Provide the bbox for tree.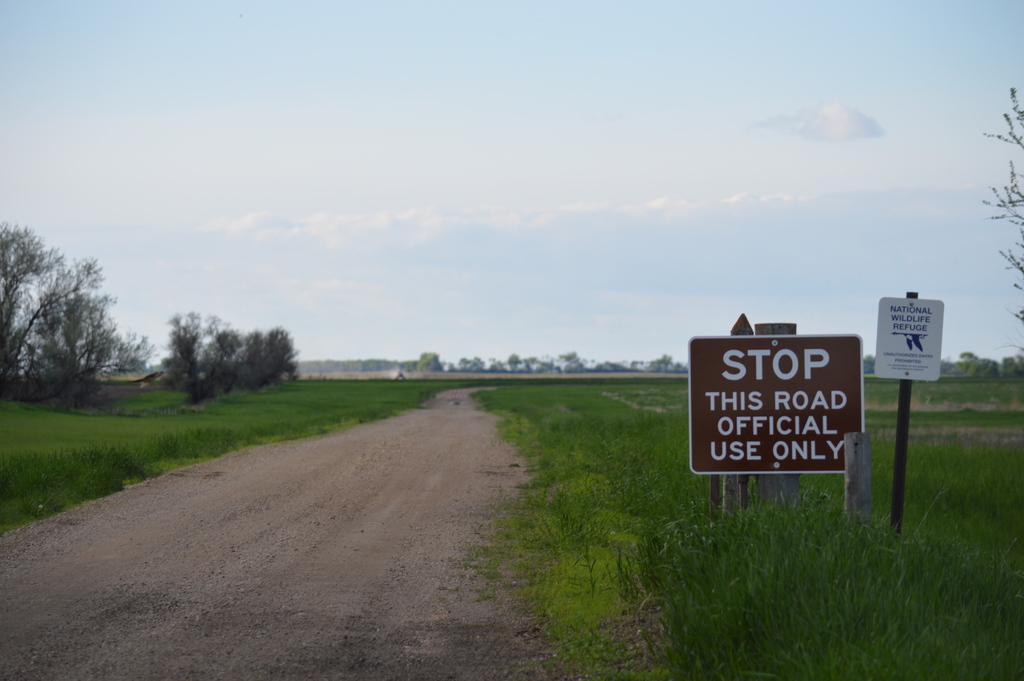
locate(455, 344, 680, 369).
